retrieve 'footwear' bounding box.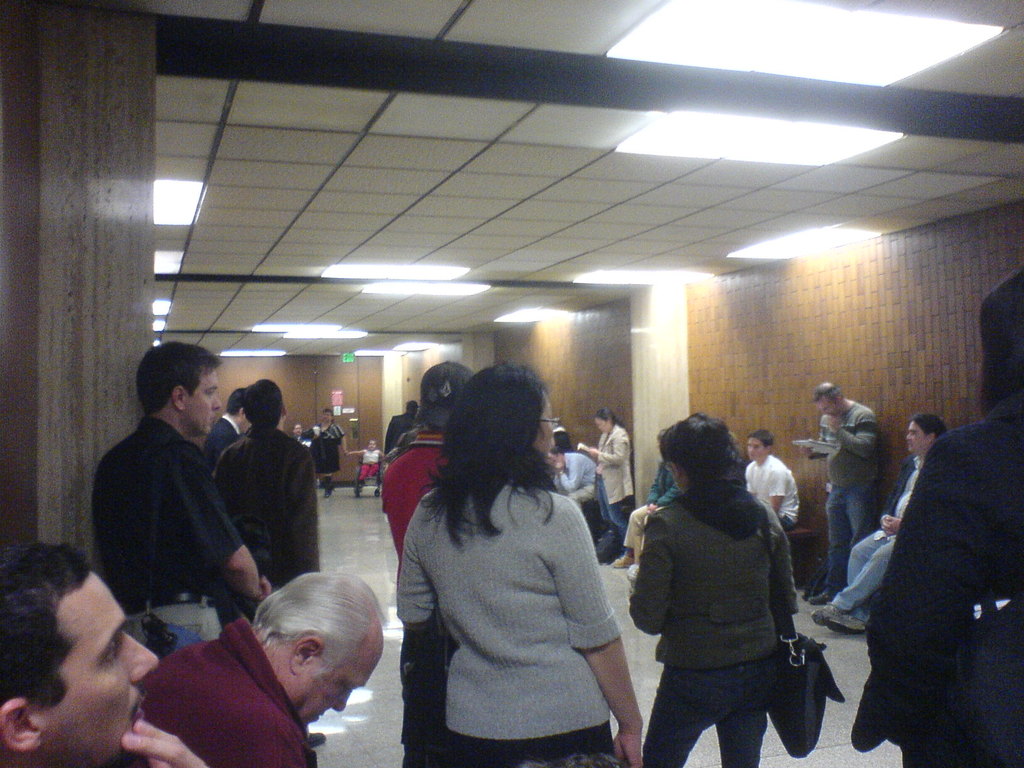
Bounding box: locate(824, 609, 865, 633).
